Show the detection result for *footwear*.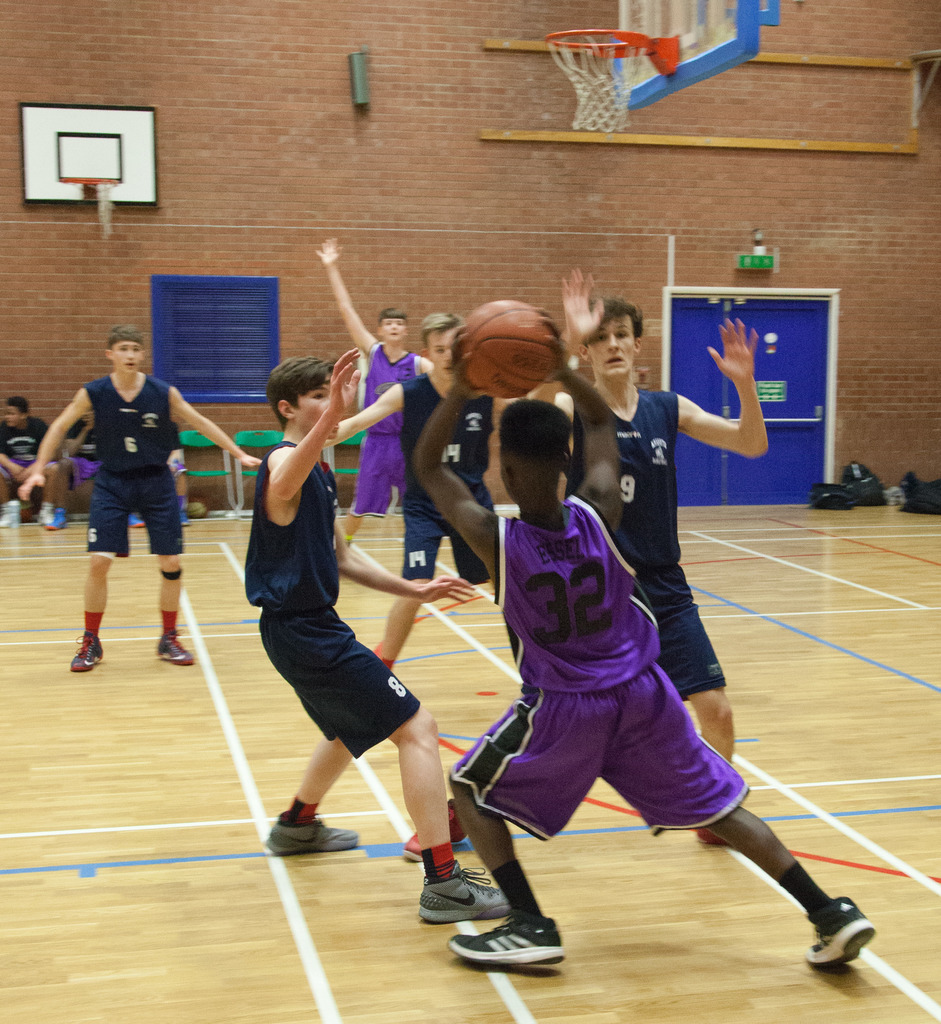
x1=801, y1=893, x2=876, y2=967.
